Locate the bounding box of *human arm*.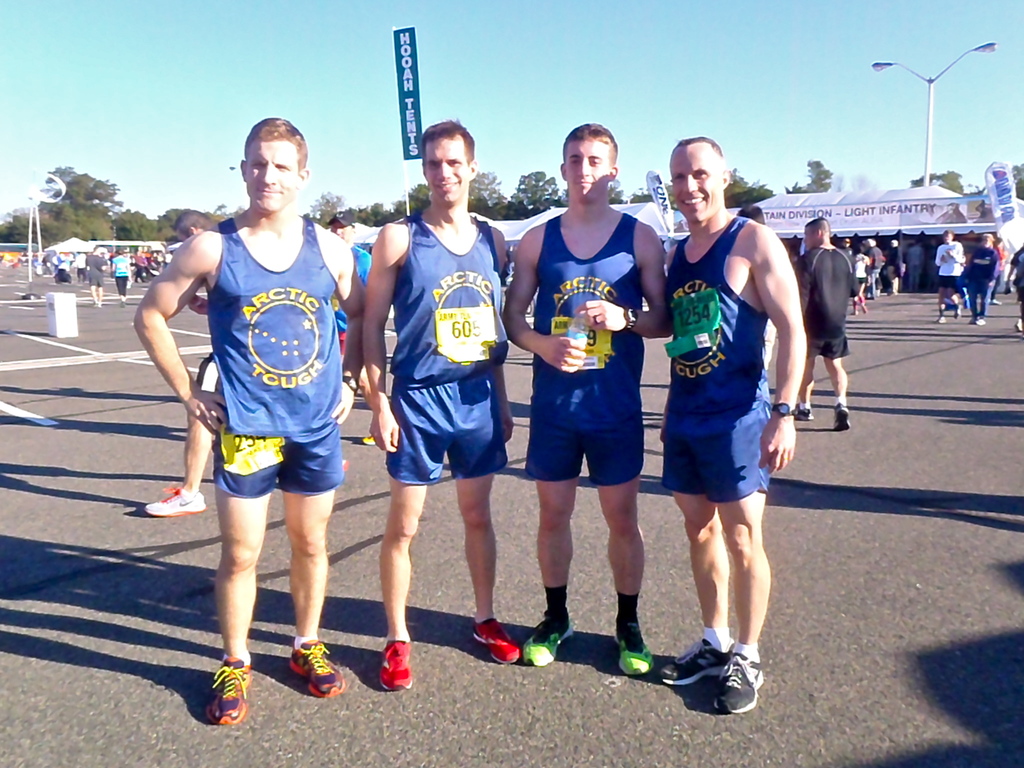
Bounding box: left=756, top=225, right=806, bottom=467.
